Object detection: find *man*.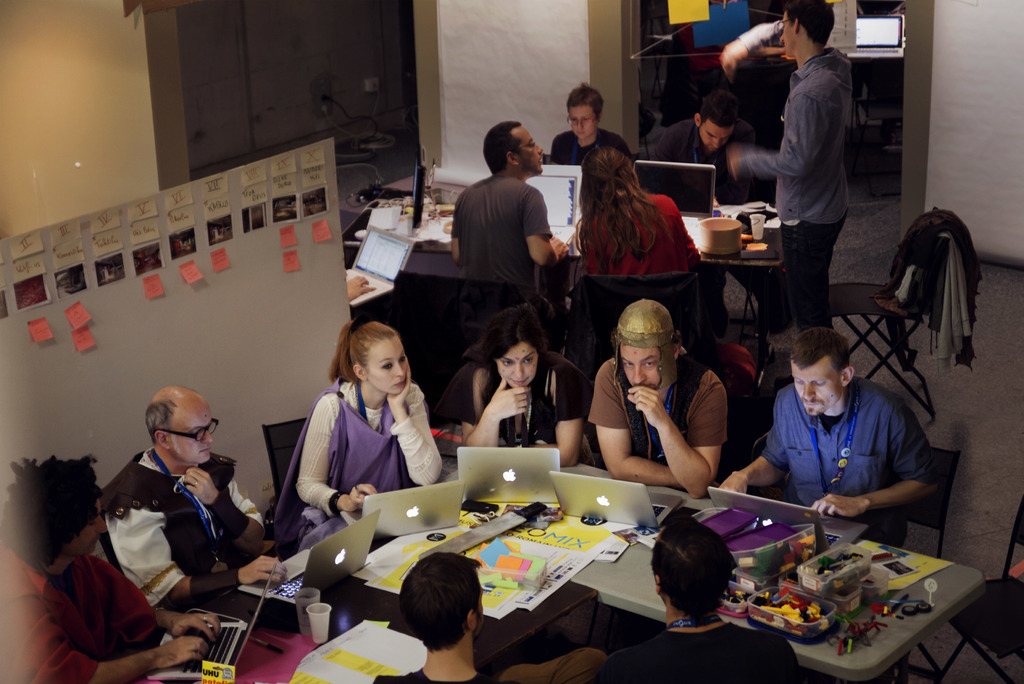
bbox=[448, 119, 568, 340].
